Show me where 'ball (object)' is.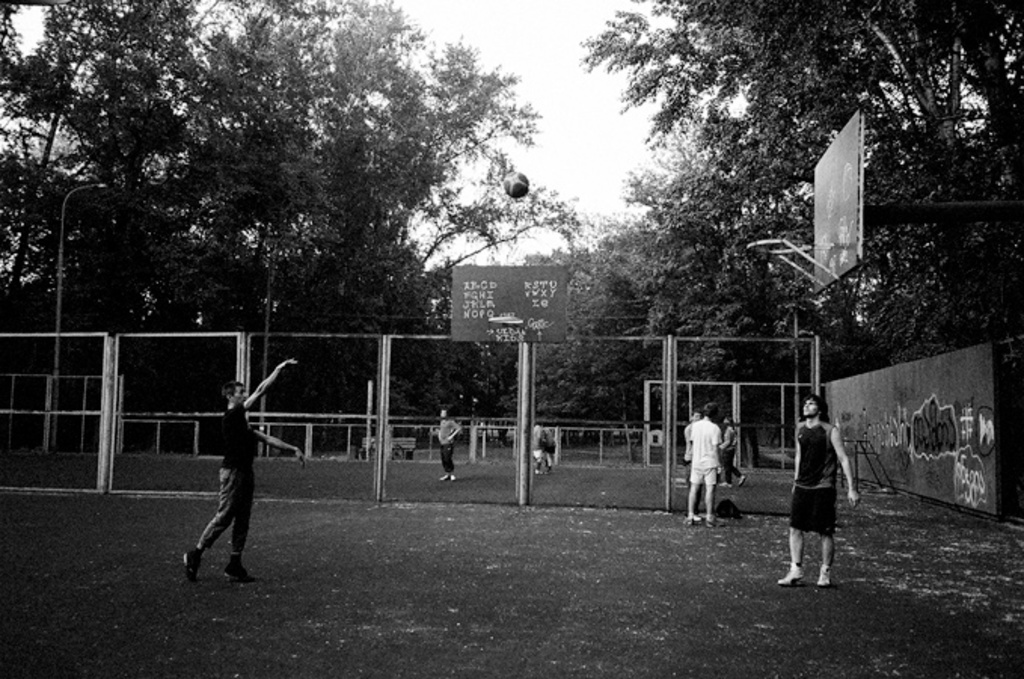
'ball (object)' is at pyautogui.locateOnScreen(504, 171, 531, 199).
